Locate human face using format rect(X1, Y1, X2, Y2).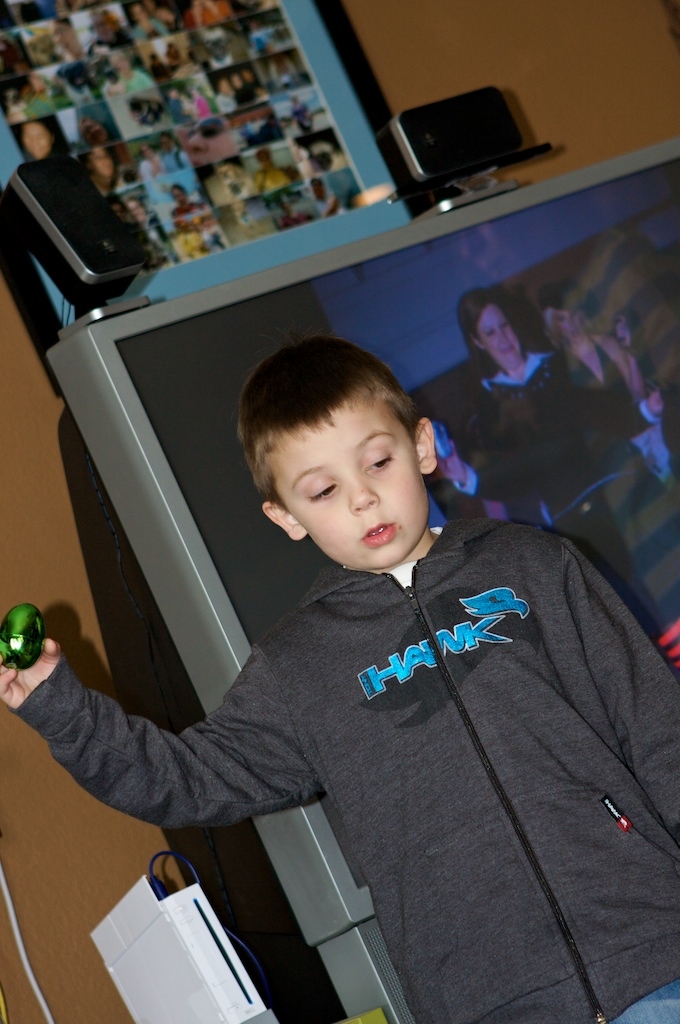
rect(280, 405, 433, 562).
